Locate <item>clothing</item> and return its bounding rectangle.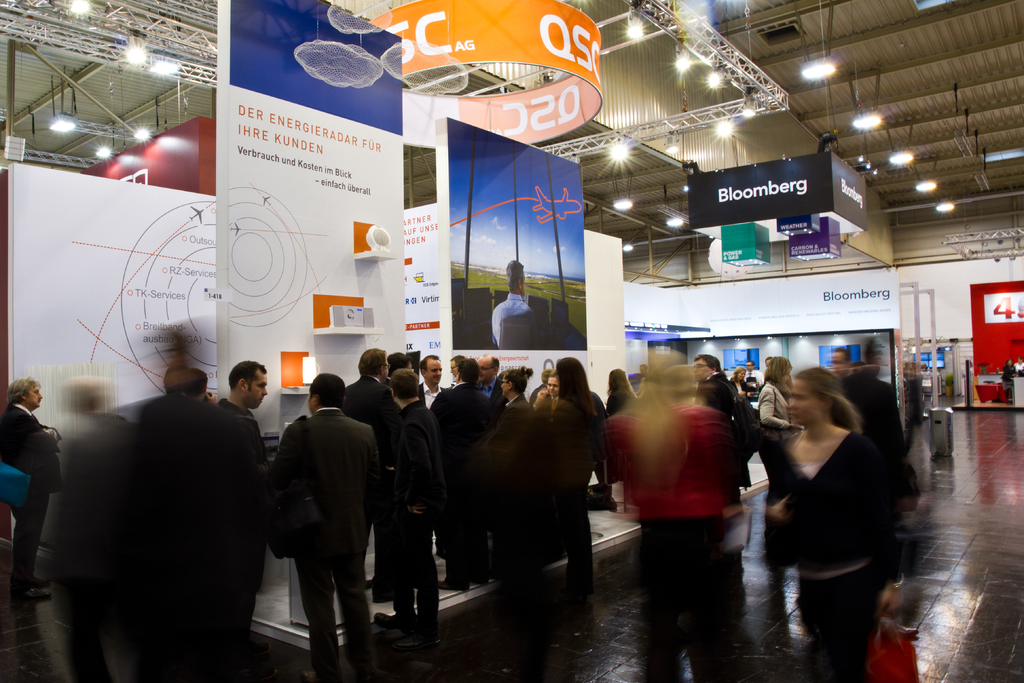
left=491, top=390, right=559, bottom=583.
